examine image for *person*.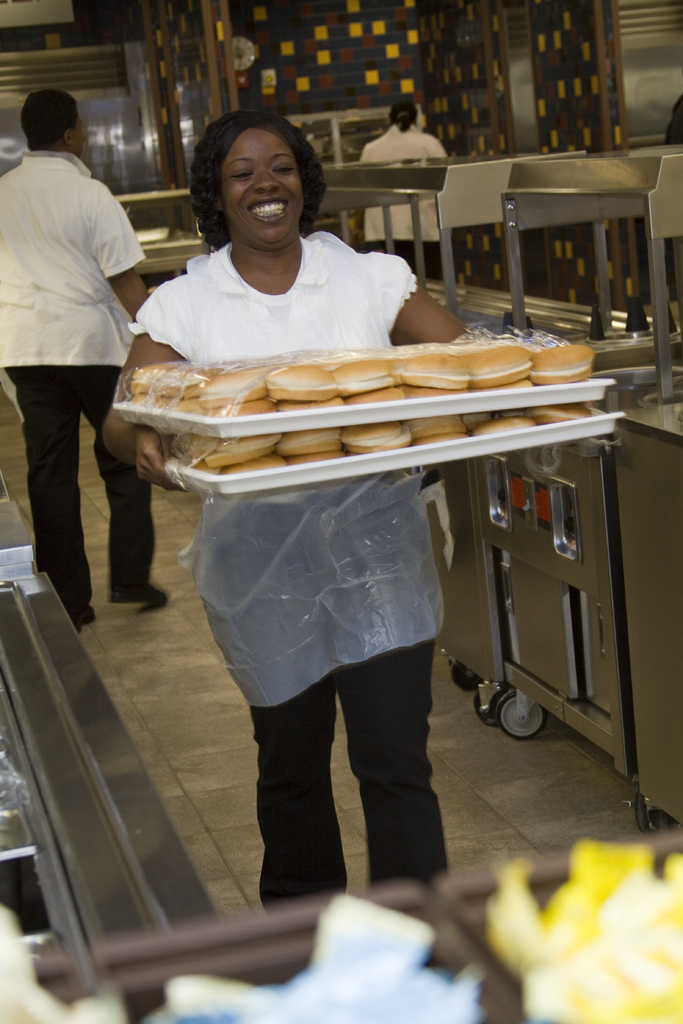
Examination result: pyautogui.locateOnScreen(664, 84, 682, 147).
